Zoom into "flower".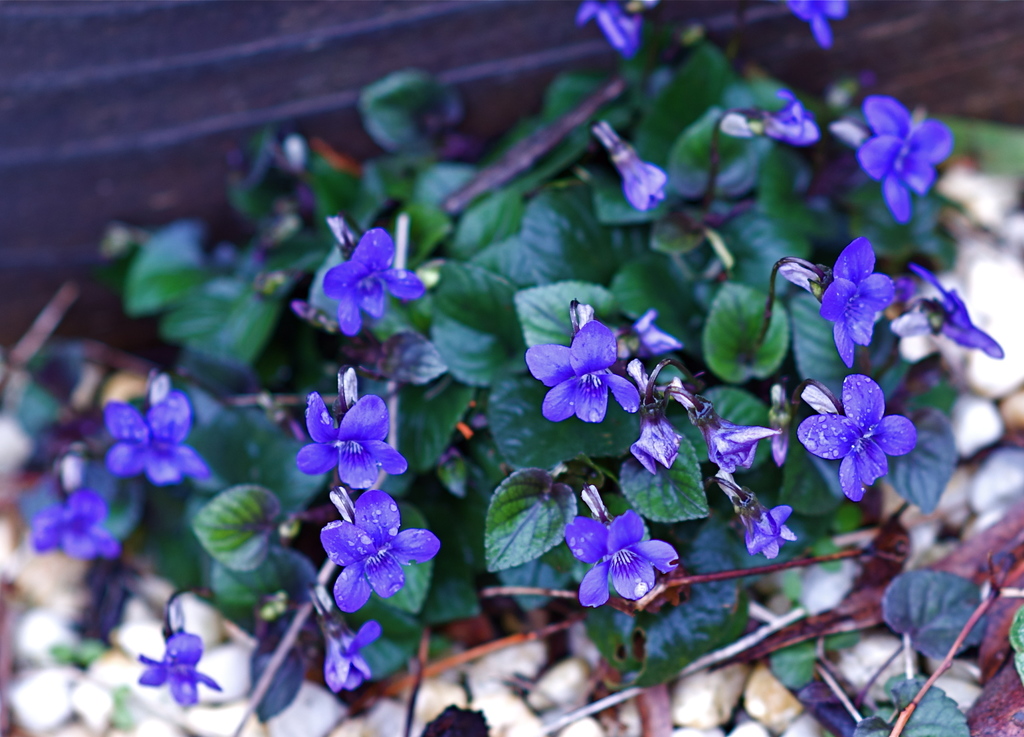
Zoom target: <region>137, 626, 222, 719</region>.
